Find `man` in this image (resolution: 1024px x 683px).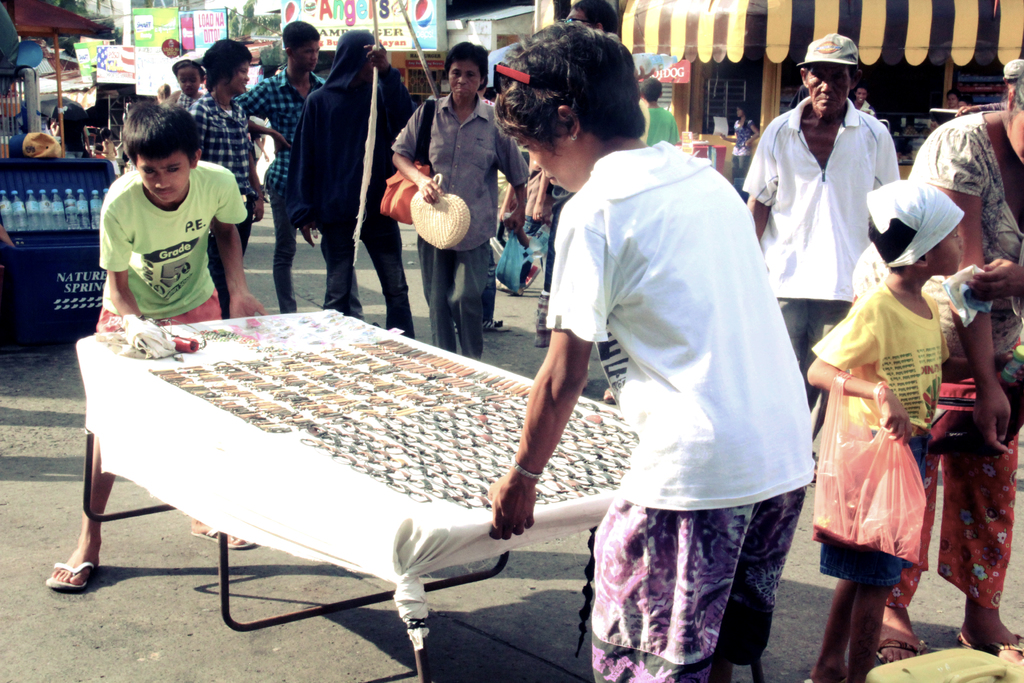
l=234, t=15, r=330, b=311.
